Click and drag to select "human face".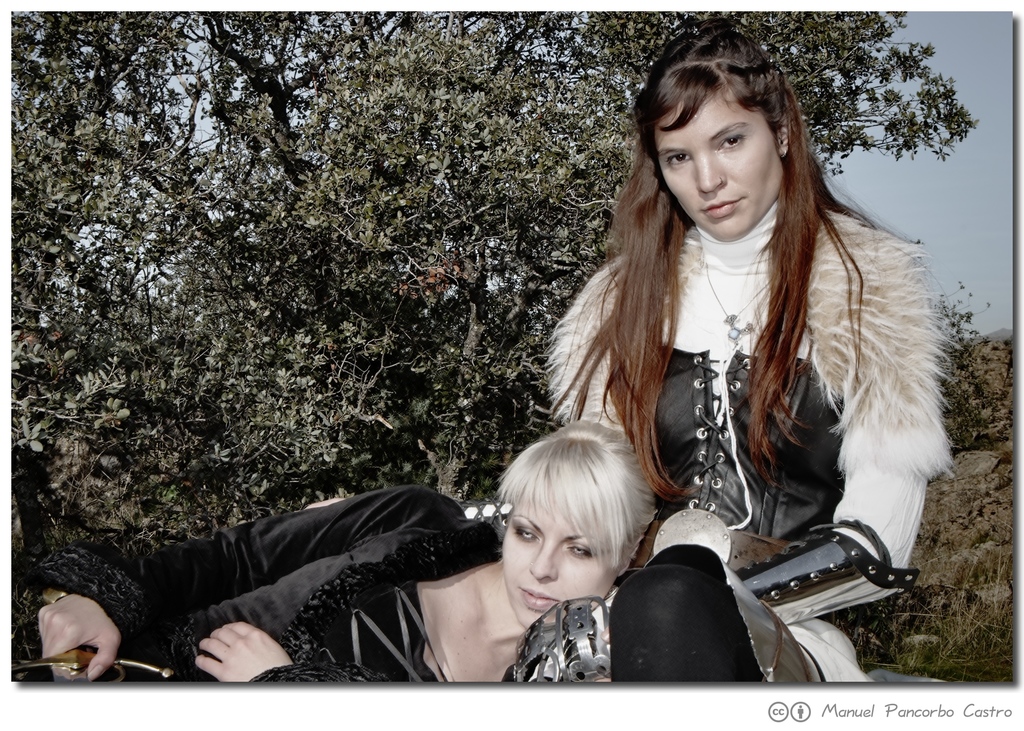
Selection: {"x1": 656, "y1": 93, "x2": 781, "y2": 241}.
